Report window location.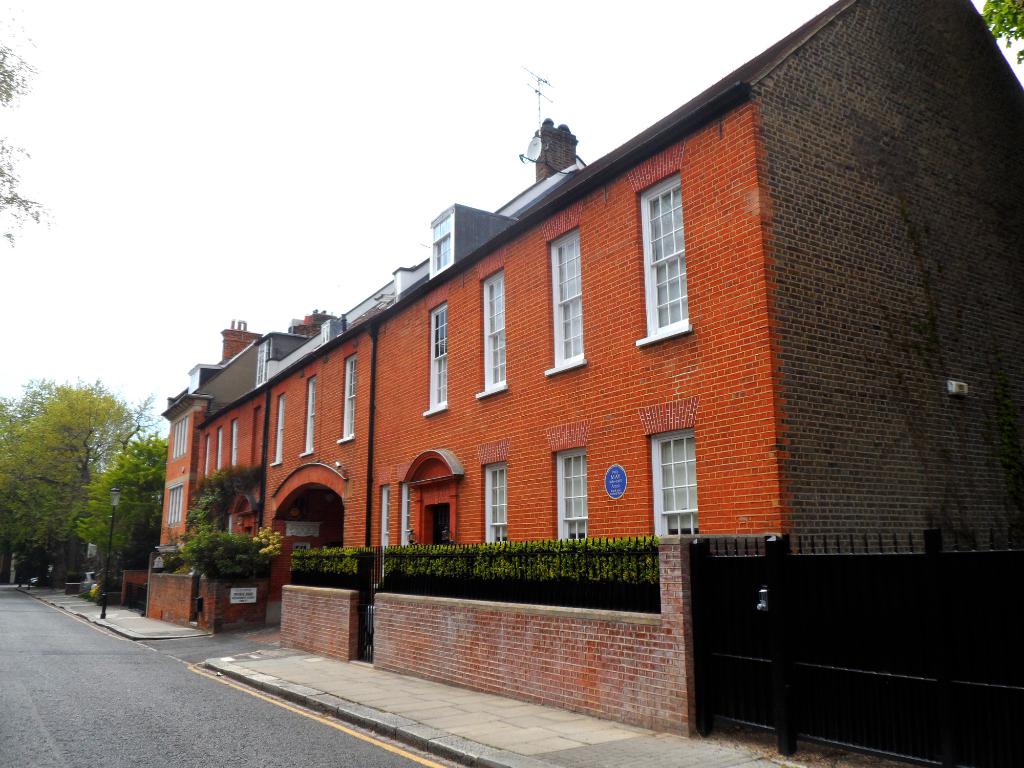
Report: (left=397, top=484, right=413, bottom=542).
